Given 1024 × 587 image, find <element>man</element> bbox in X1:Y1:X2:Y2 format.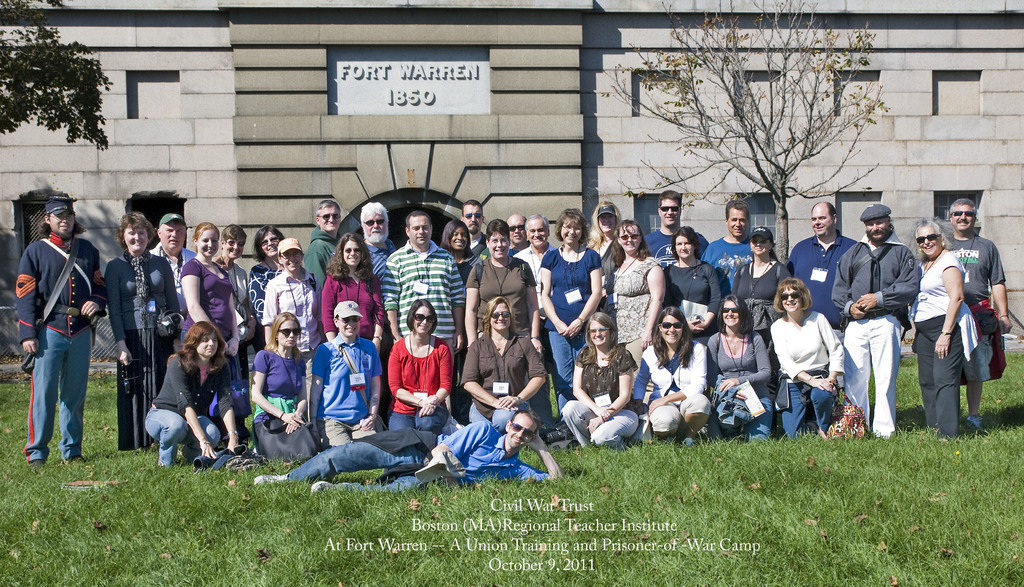
790:202:860:387.
